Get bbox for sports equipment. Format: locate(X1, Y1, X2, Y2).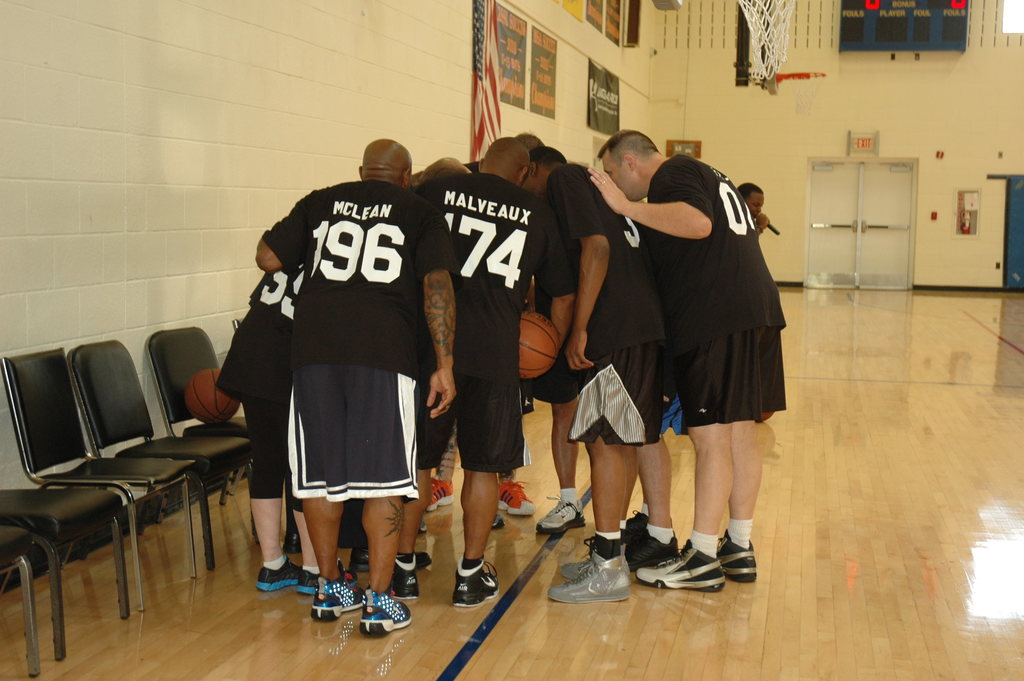
locate(520, 318, 559, 377).
